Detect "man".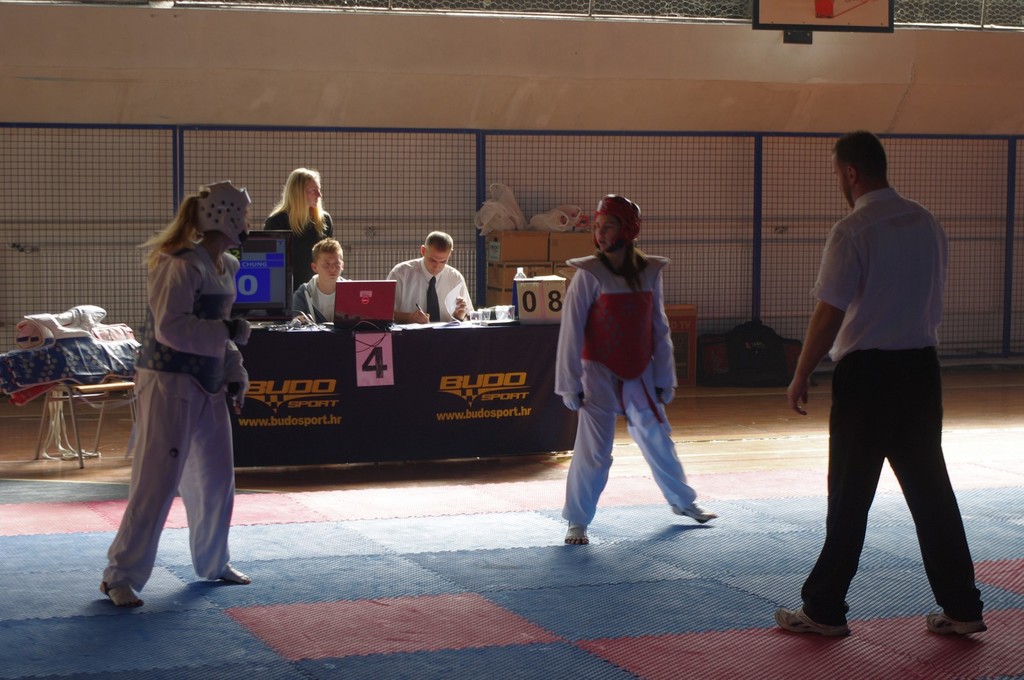
Detected at 381/233/473/325.
